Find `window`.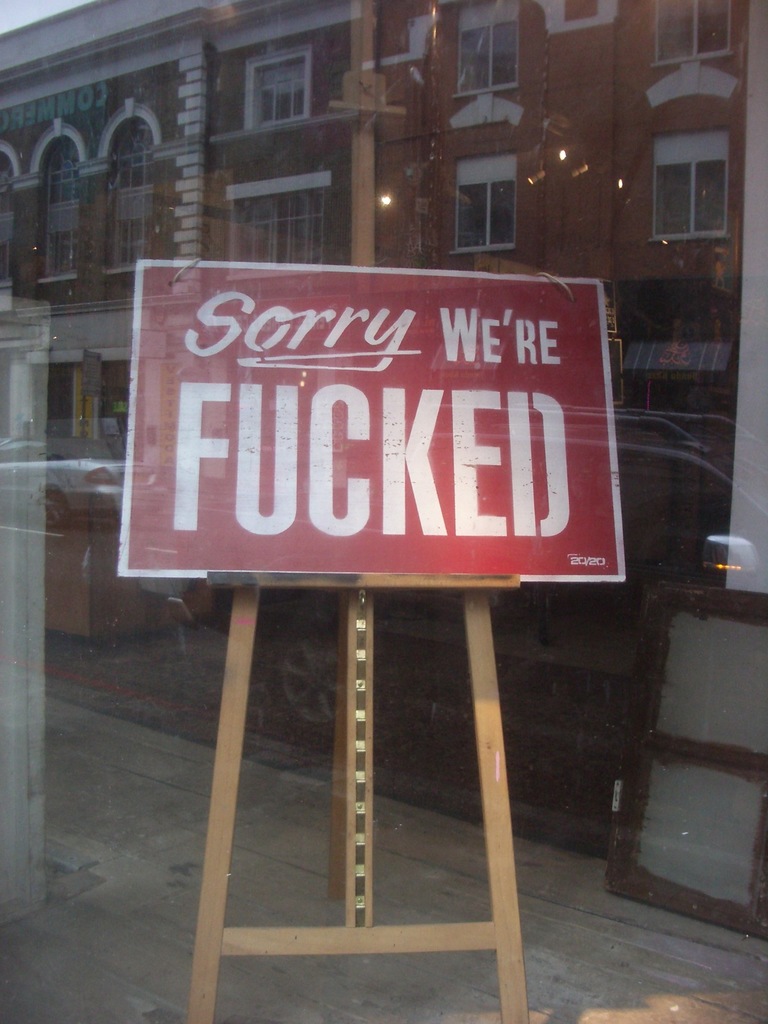
<region>239, 43, 310, 131</region>.
